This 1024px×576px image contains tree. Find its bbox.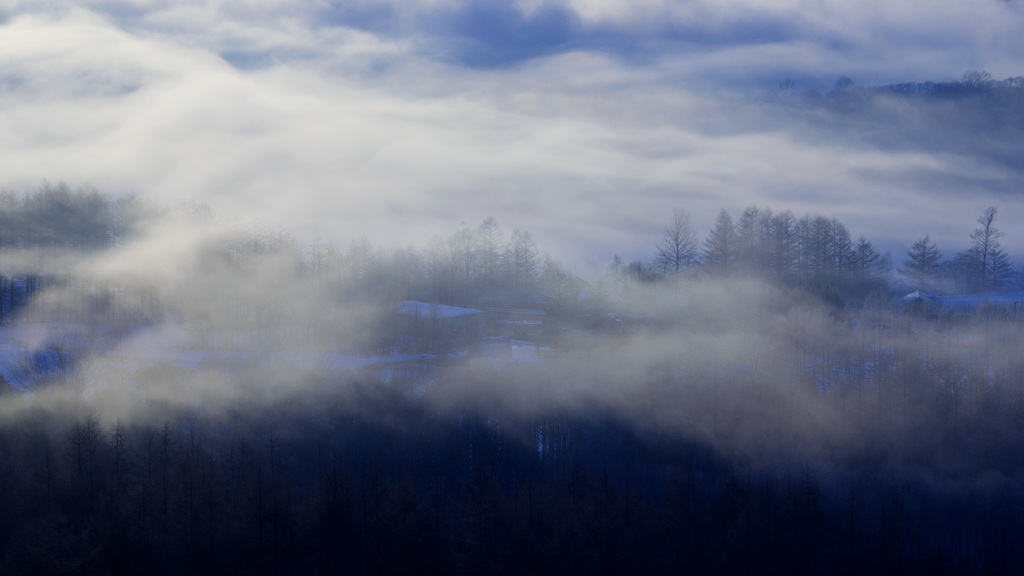
bbox(643, 196, 708, 298).
